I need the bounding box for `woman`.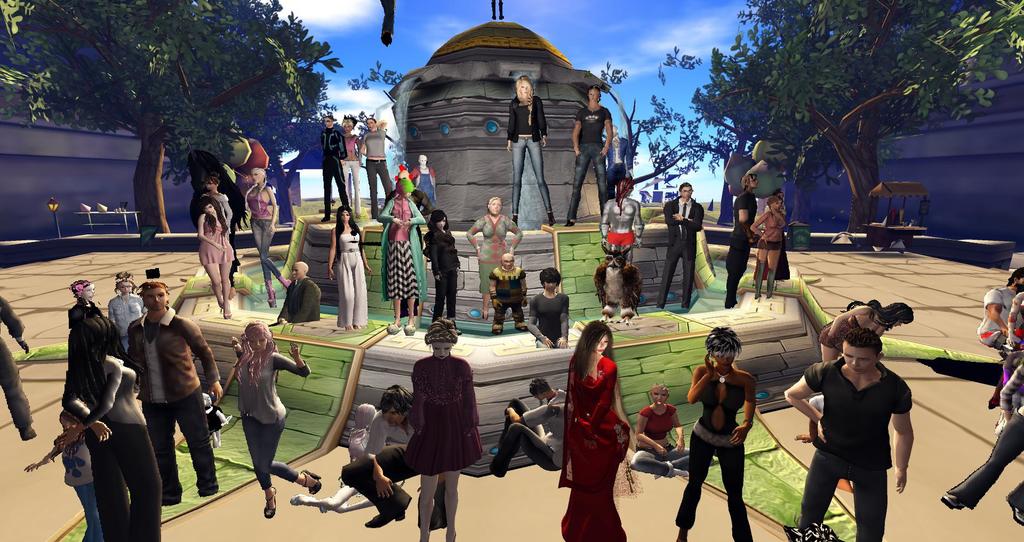
Here it is: [504,73,555,229].
